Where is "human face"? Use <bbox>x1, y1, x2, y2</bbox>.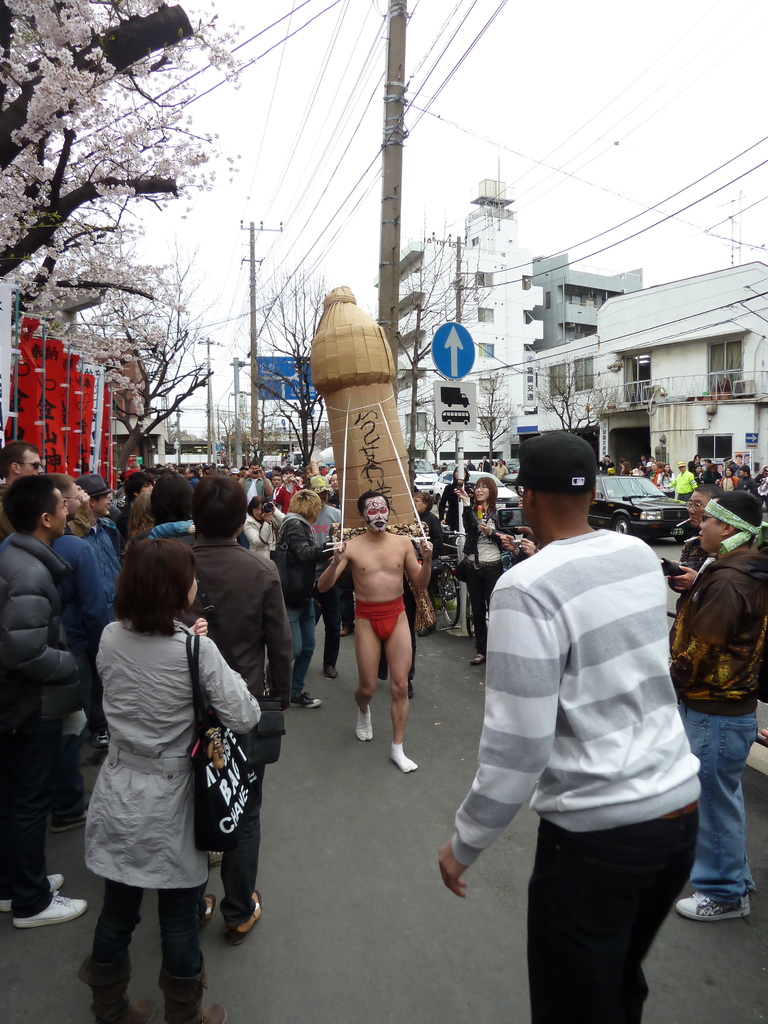
<bbox>20, 449, 43, 480</bbox>.
